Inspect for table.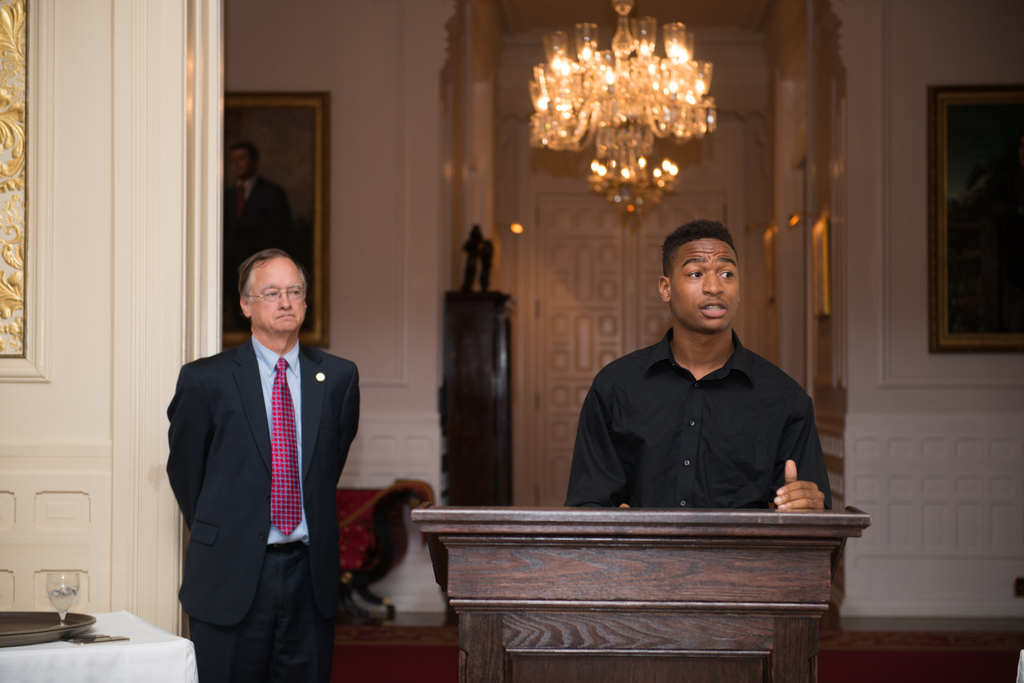
Inspection: select_region(442, 282, 517, 501).
